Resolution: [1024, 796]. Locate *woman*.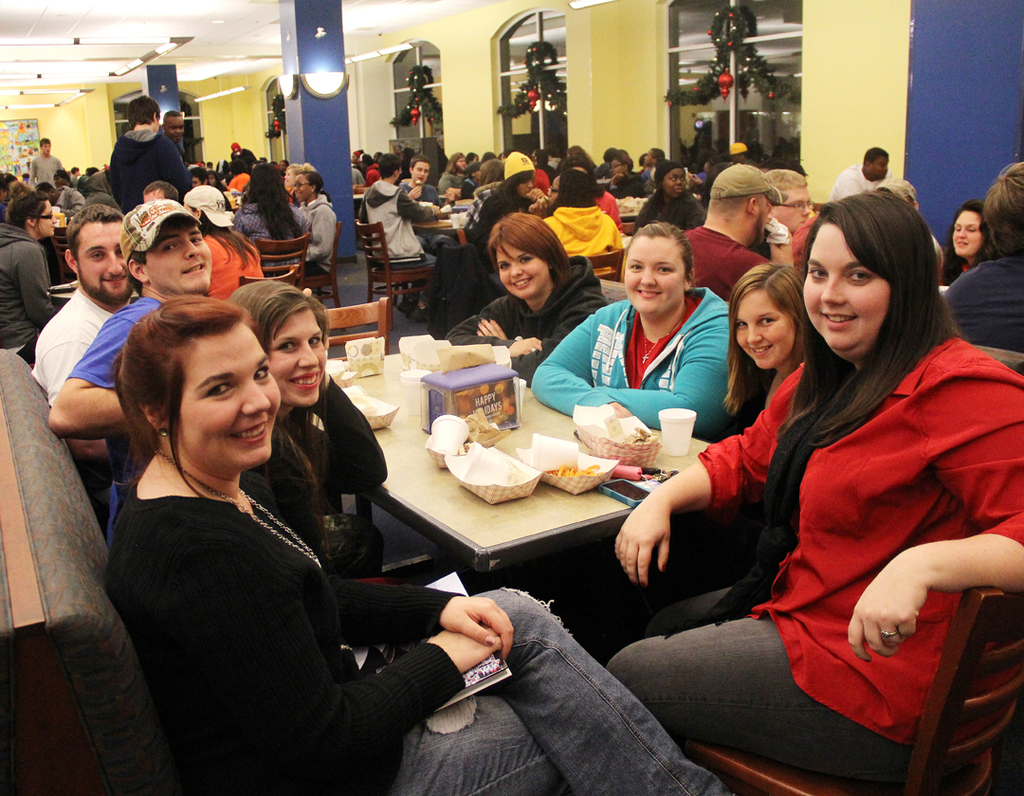
box=[538, 164, 620, 286].
